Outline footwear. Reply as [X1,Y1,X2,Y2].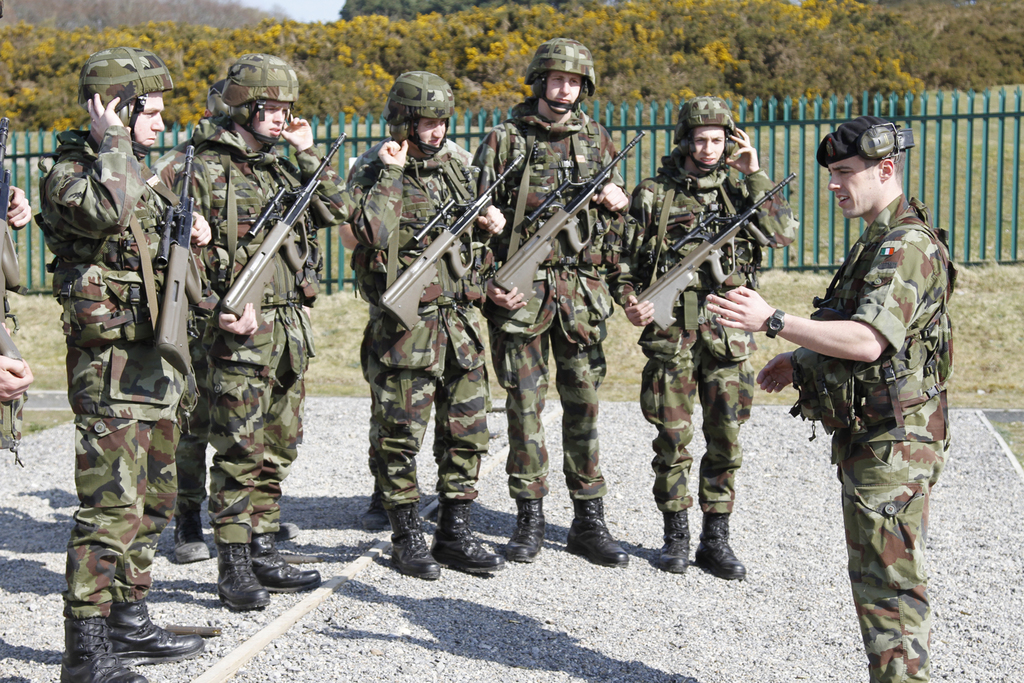
[656,508,690,576].
